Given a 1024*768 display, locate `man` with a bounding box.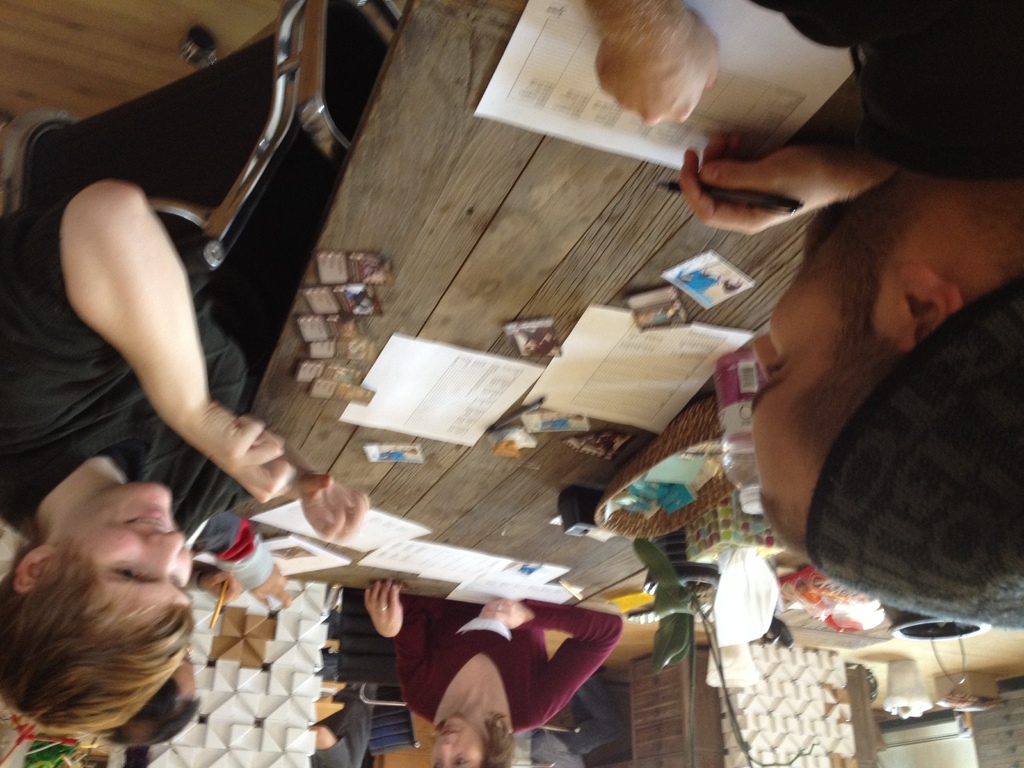
Located: <box>584,0,1023,630</box>.
